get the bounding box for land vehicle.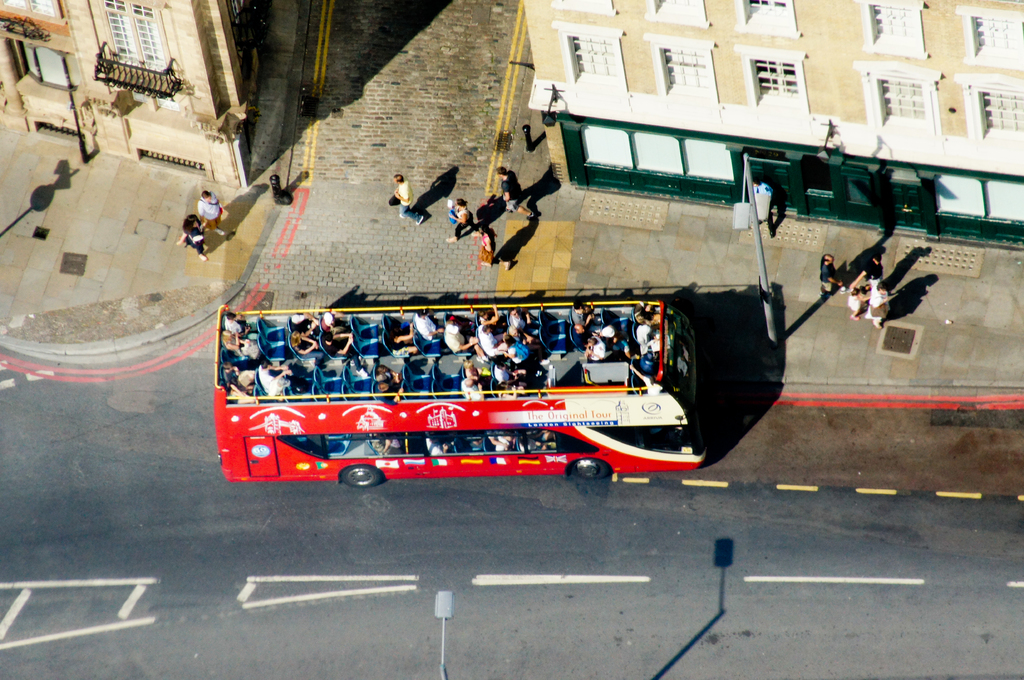
bbox(218, 289, 742, 491).
